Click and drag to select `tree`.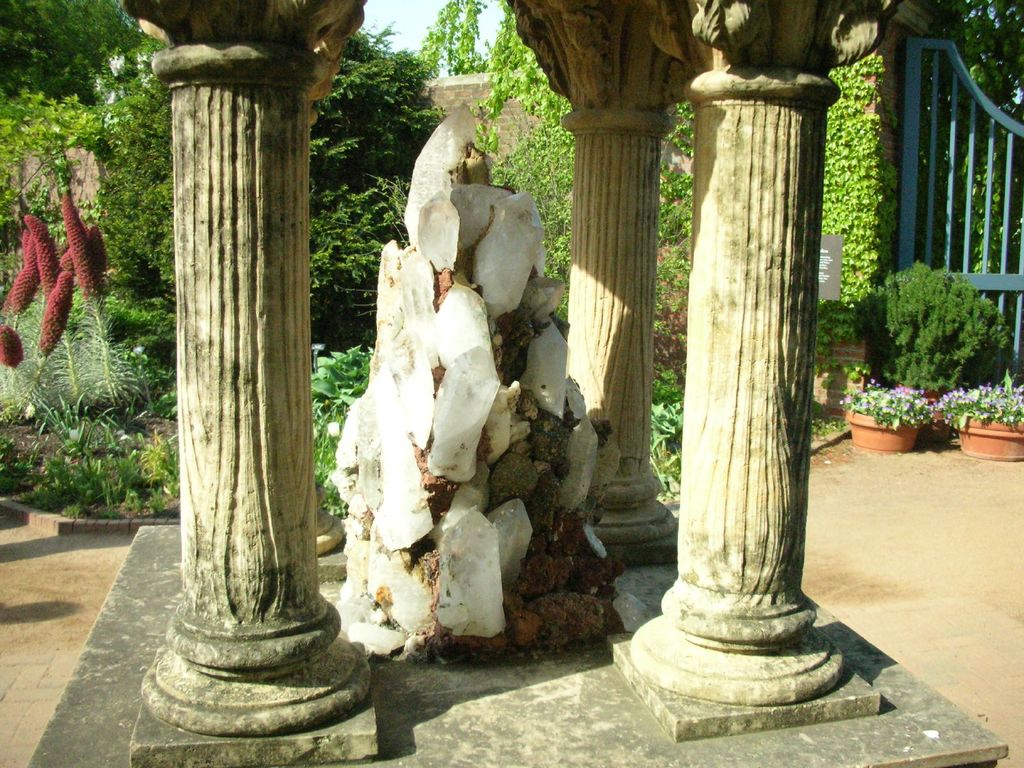
Selection: [left=0, top=0, right=173, bottom=252].
